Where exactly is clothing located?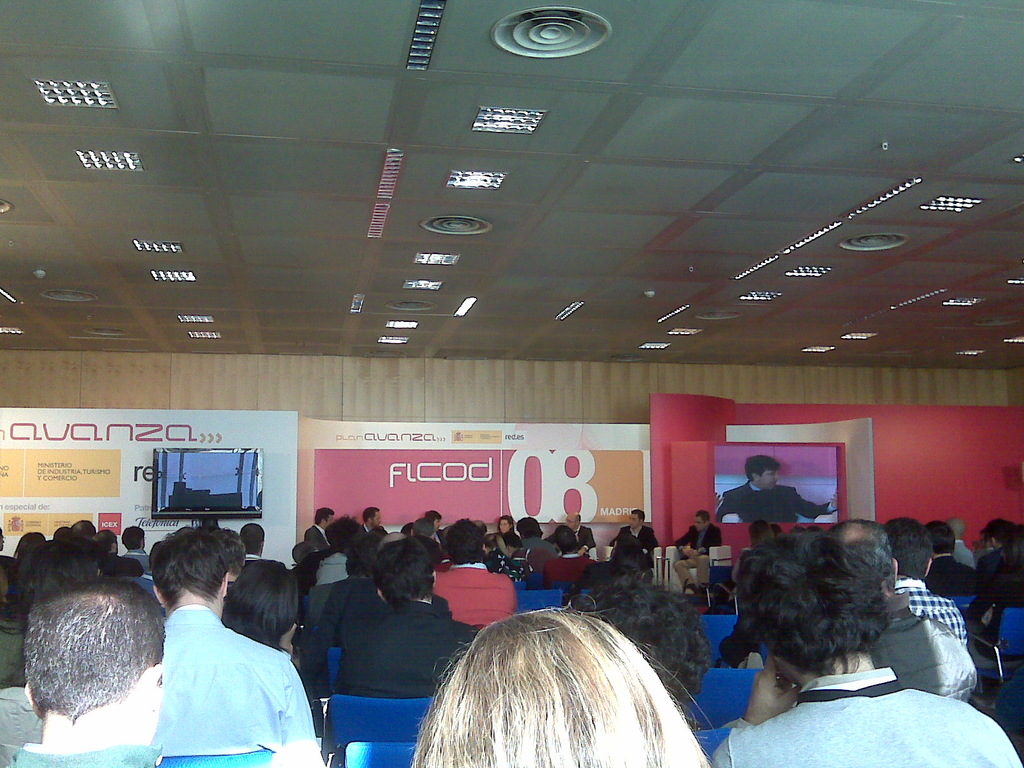
Its bounding box is box(607, 528, 660, 555).
